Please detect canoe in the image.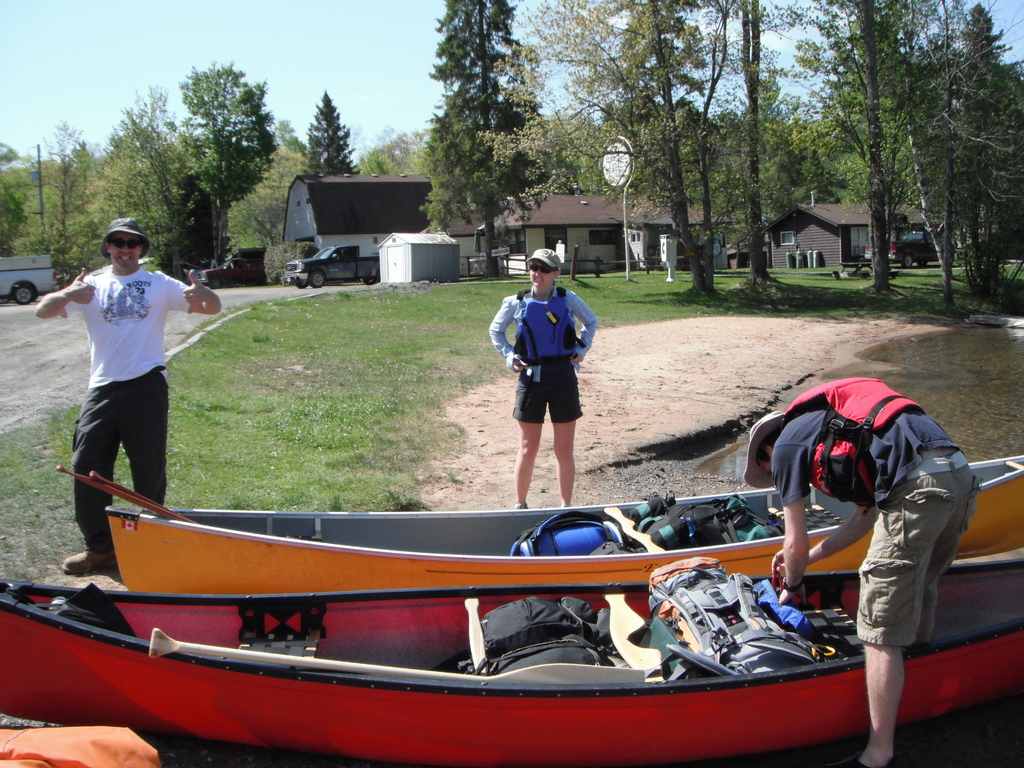
8,575,1023,767.
